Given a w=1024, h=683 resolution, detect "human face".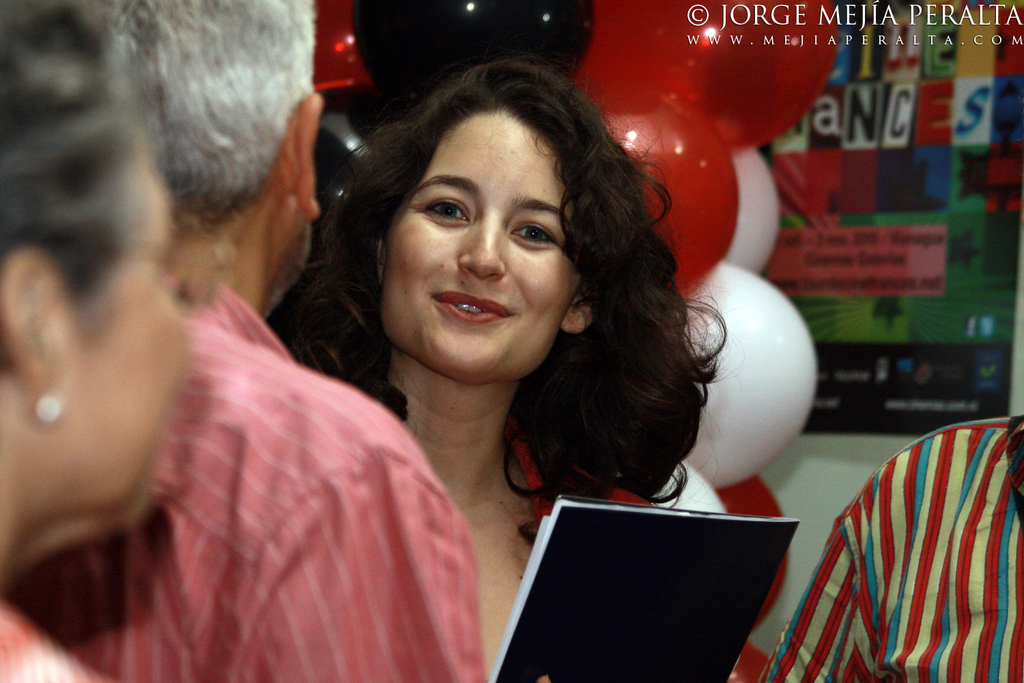
pyautogui.locateOnScreen(61, 161, 182, 514).
